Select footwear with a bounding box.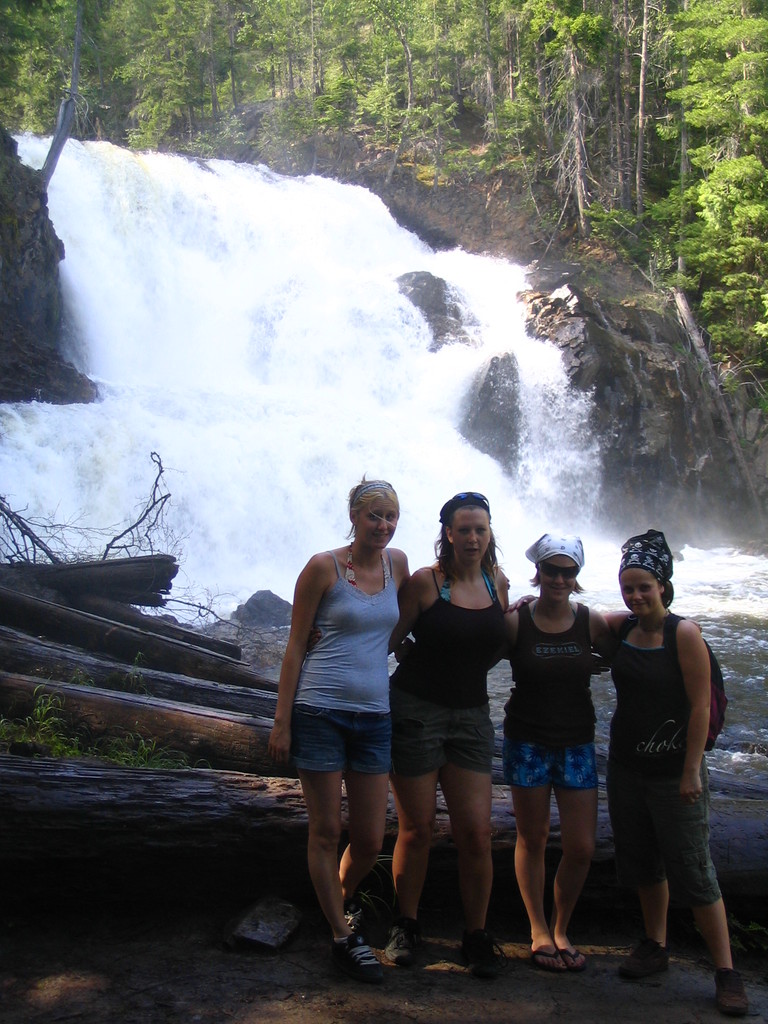
box(558, 938, 588, 977).
